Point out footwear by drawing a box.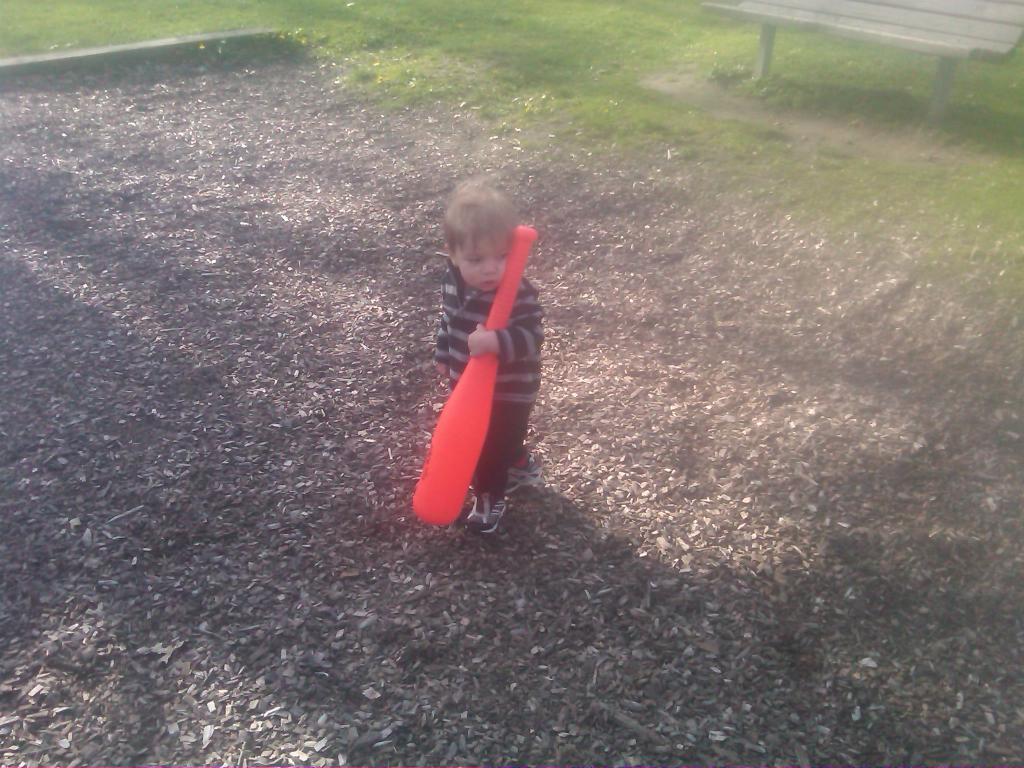
(504, 450, 545, 498).
